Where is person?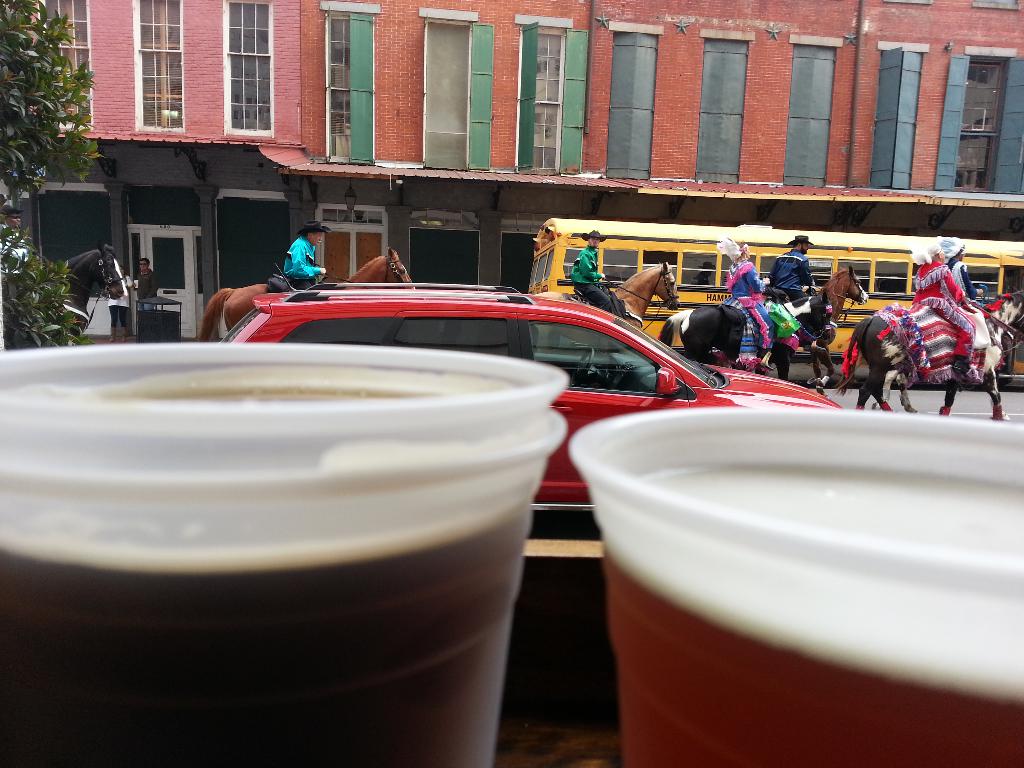
0, 203, 32, 303.
